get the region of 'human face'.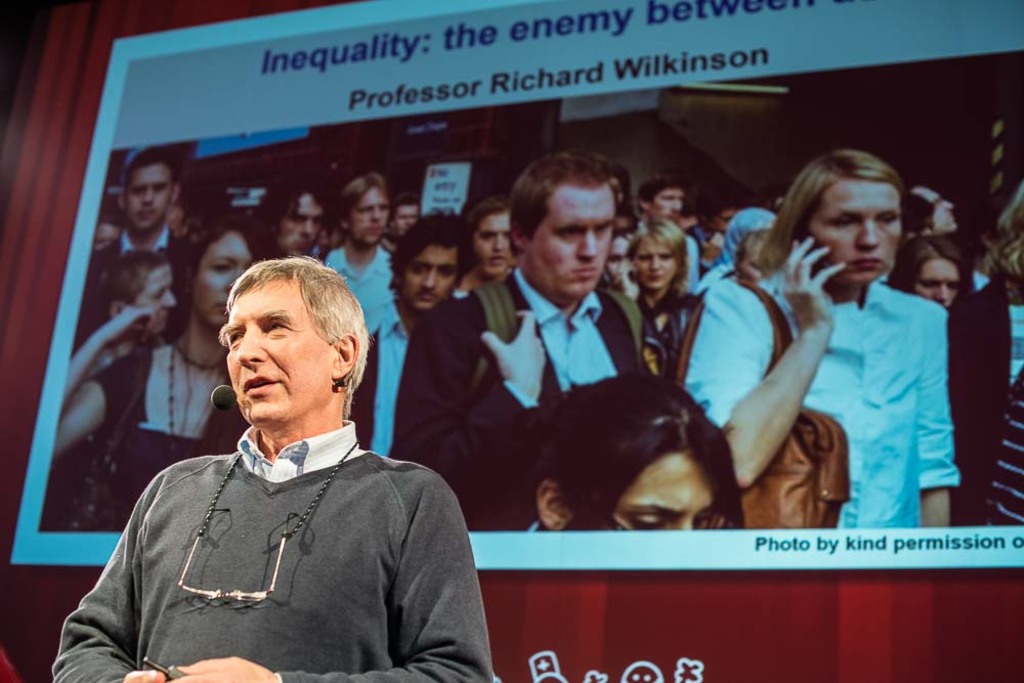
[649, 180, 688, 228].
